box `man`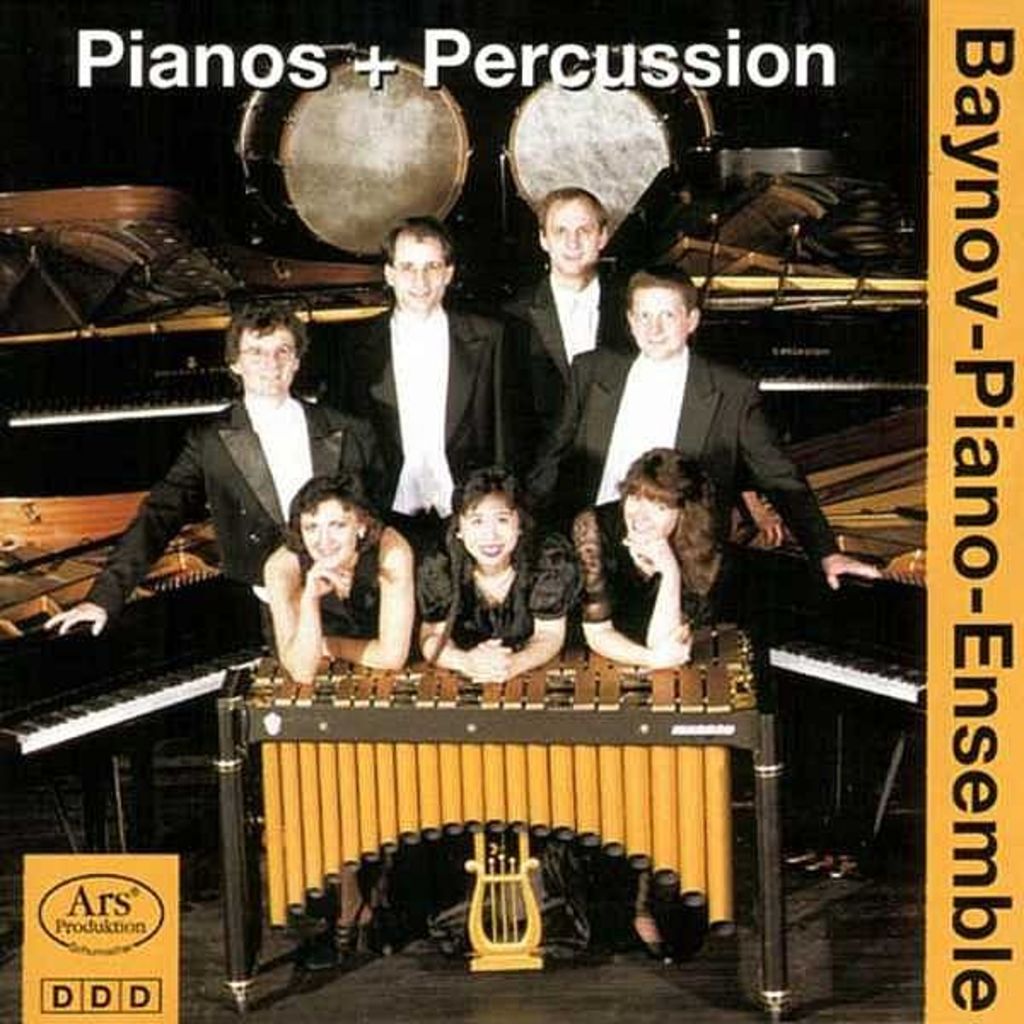
<box>512,188,633,433</box>
